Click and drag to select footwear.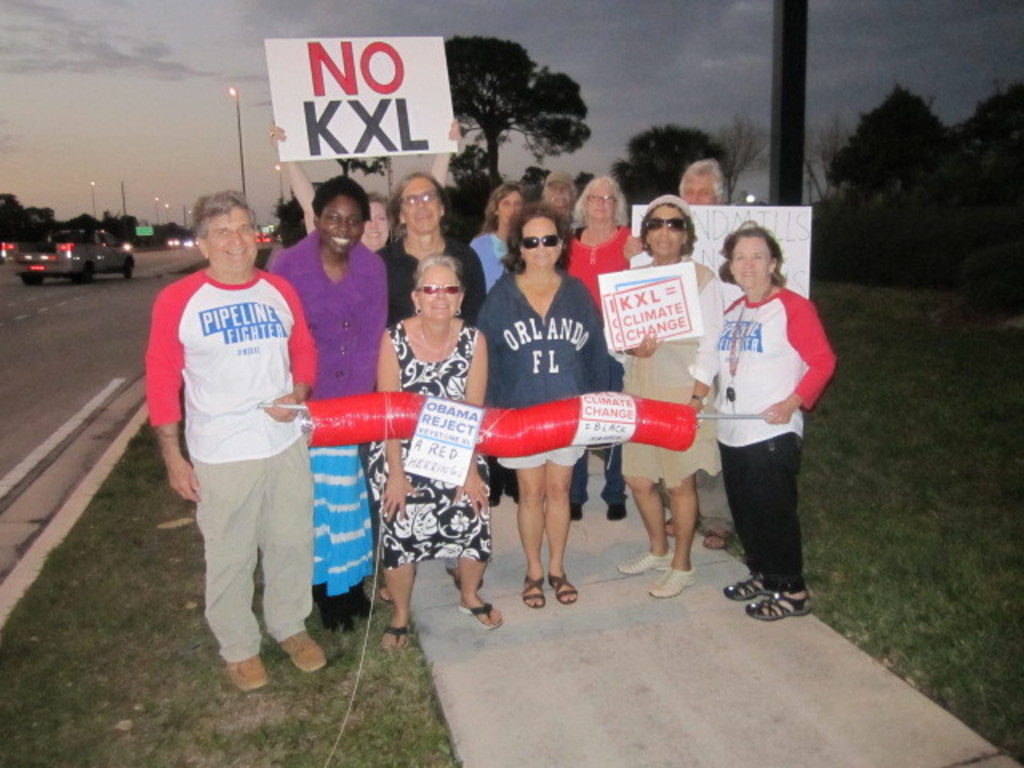
Selection: x1=549, y1=570, x2=576, y2=605.
